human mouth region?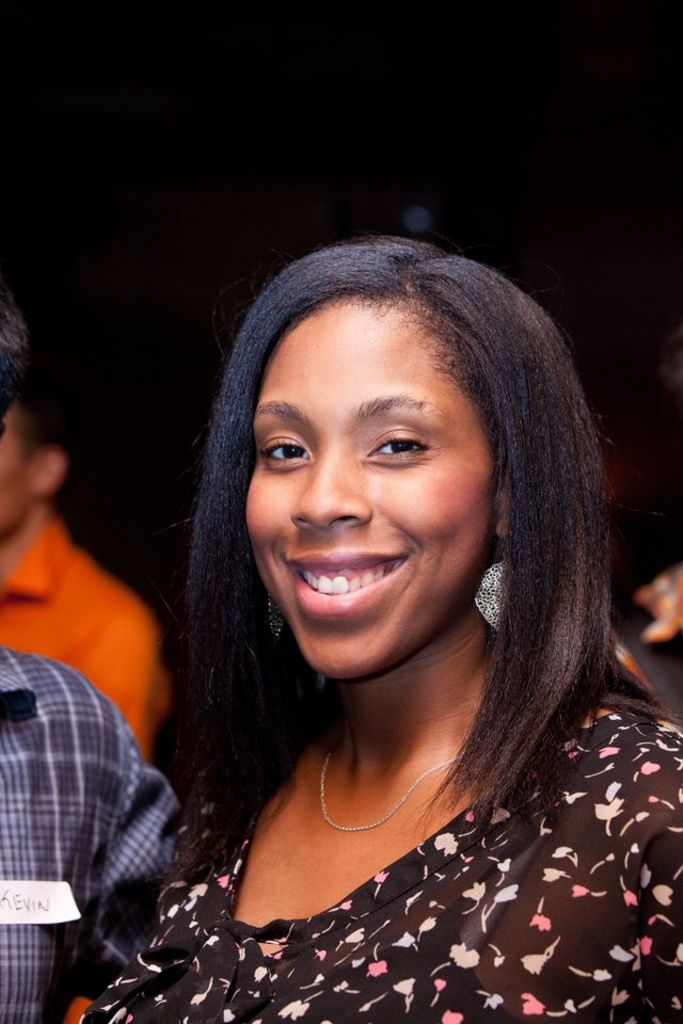
bbox=(282, 553, 417, 620)
